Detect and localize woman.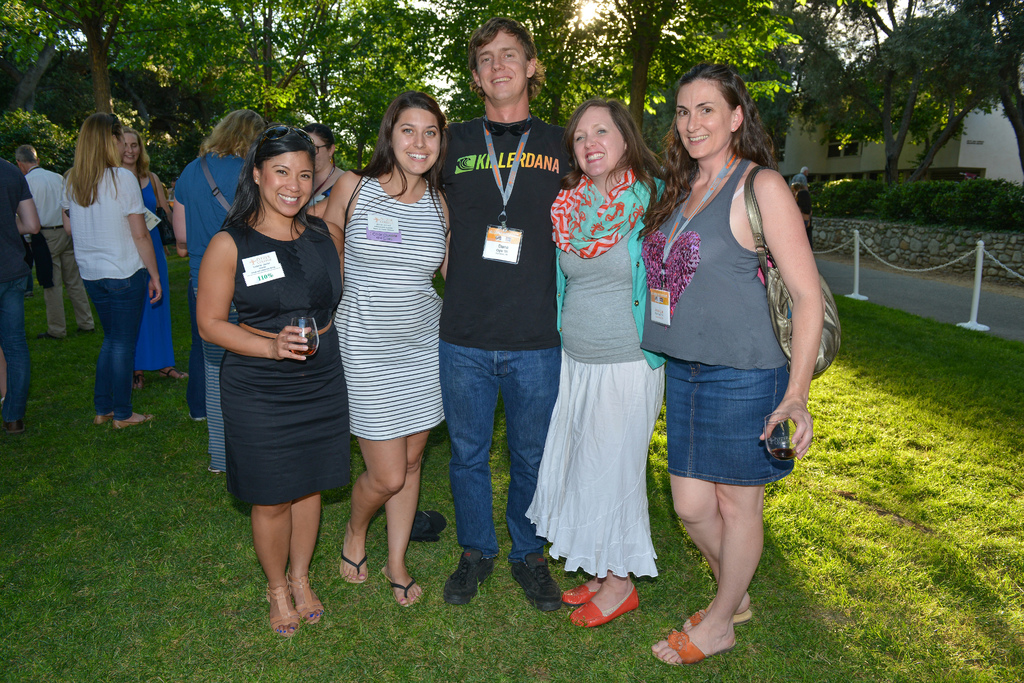
Localized at select_region(160, 181, 171, 255).
